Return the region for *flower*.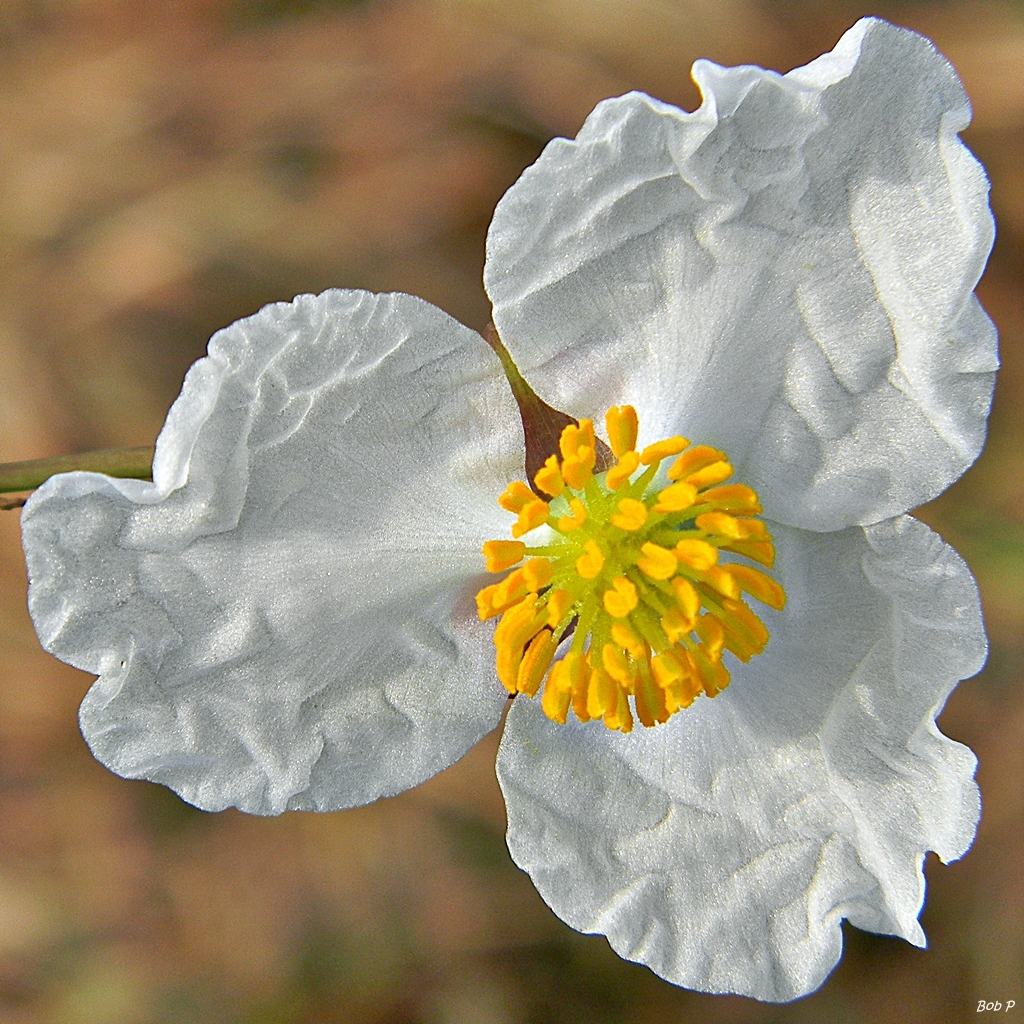
74:136:1000:992.
